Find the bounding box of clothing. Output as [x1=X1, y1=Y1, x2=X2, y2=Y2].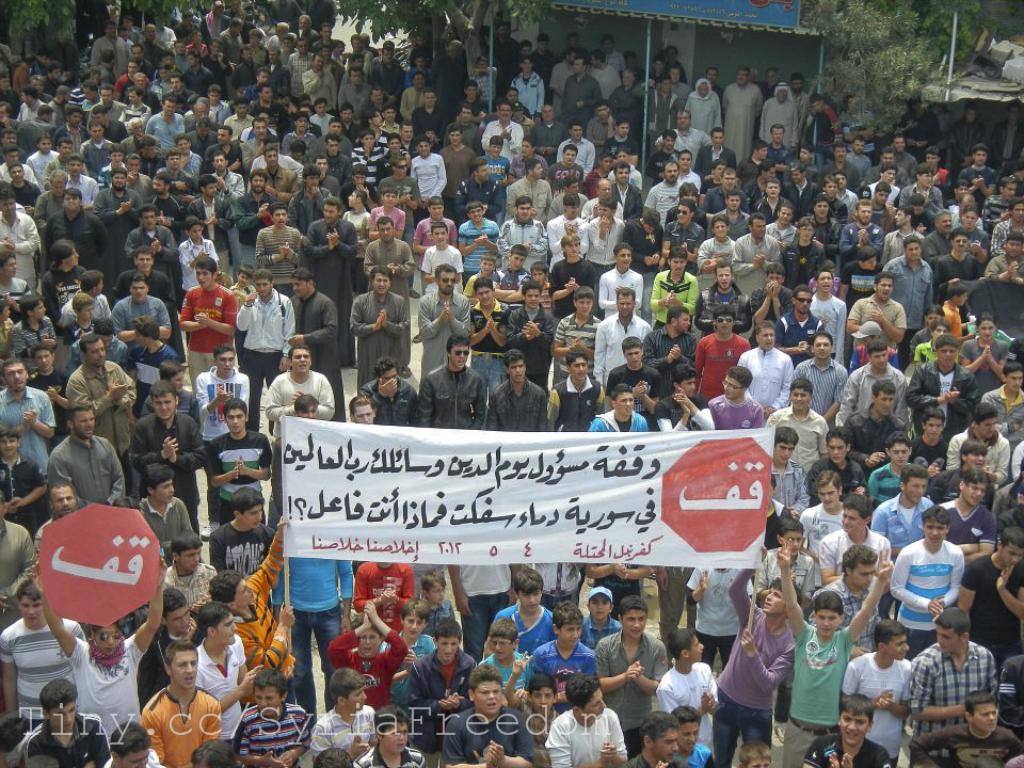
[x1=324, y1=631, x2=412, y2=704].
